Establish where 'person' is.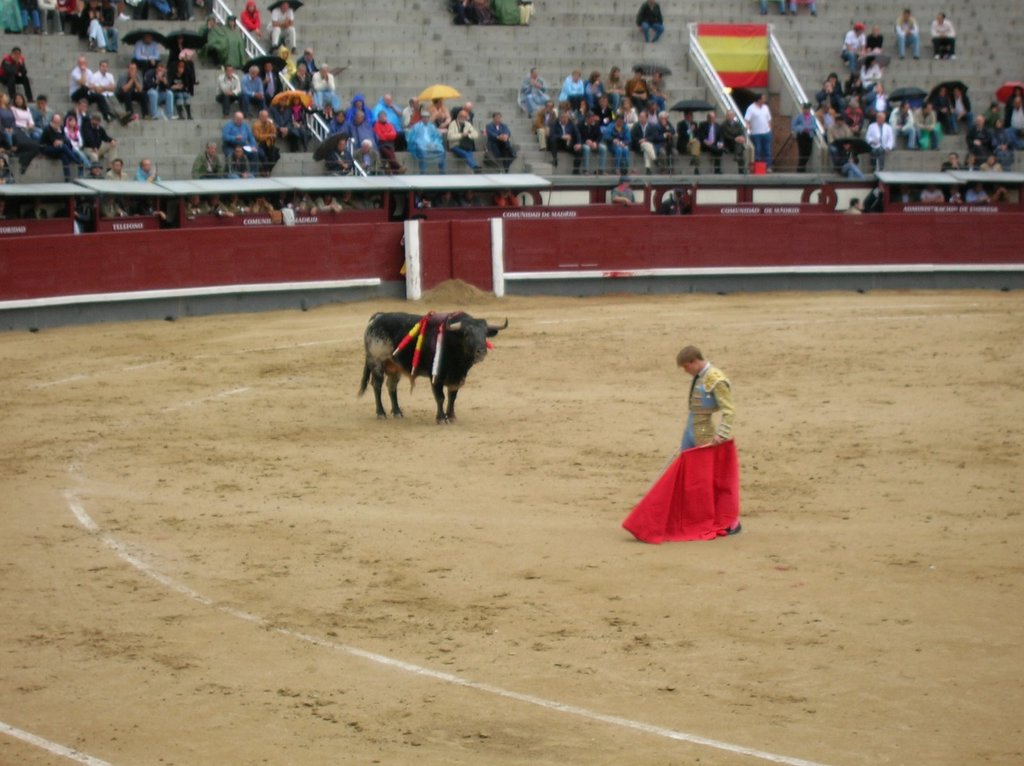
Established at {"left": 844, "top": 22, "right": 868, "bottom": 68}.
